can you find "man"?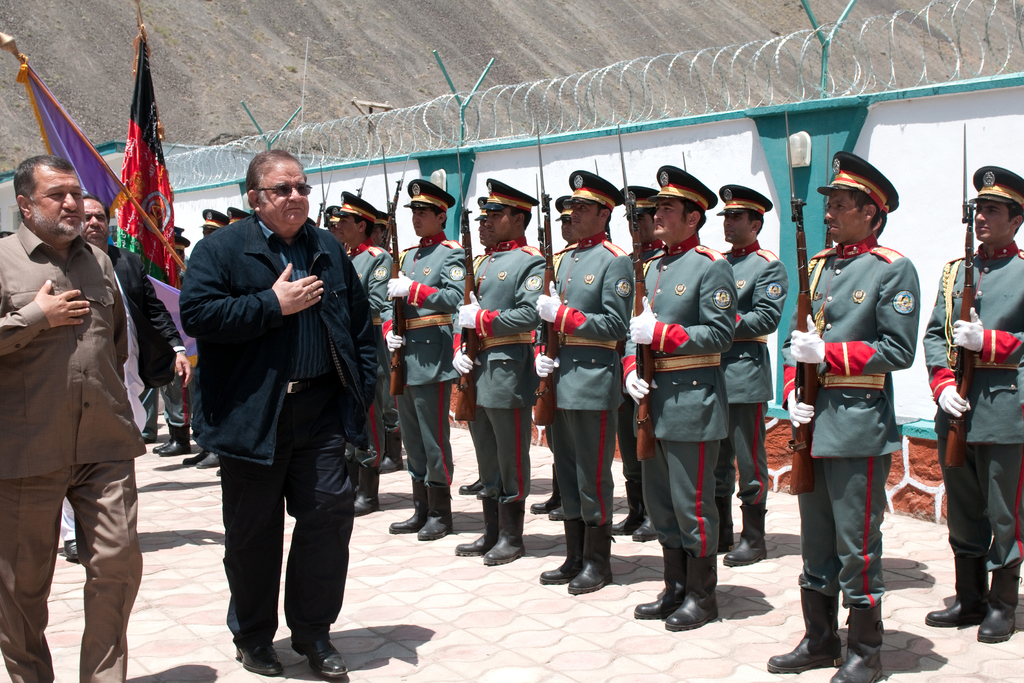
Yes, bounding box: locate(392, 181, 471, 539).
